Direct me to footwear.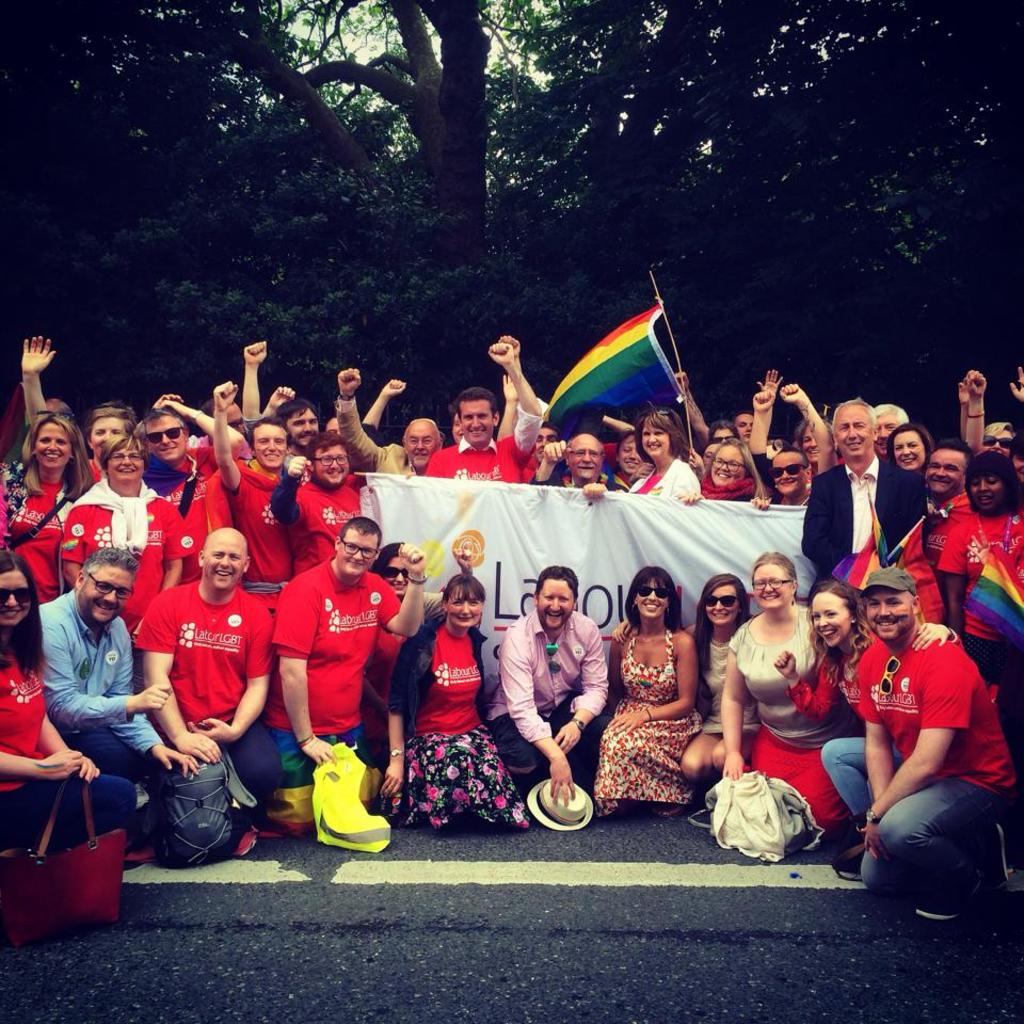
Direction: rect(987, 823, 1015, 889).
